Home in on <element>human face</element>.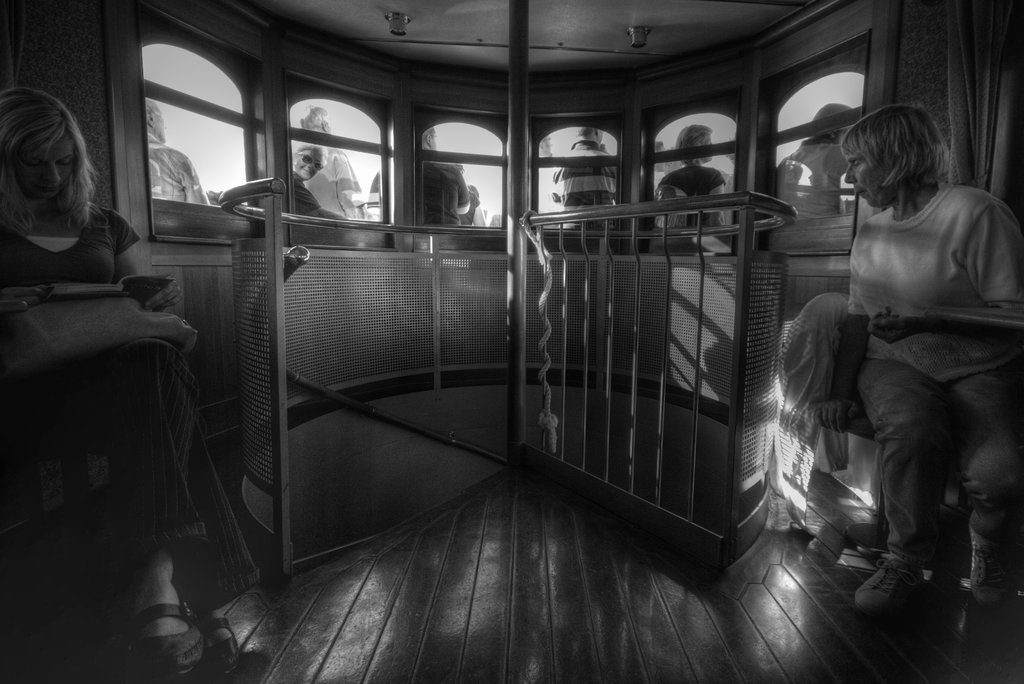
Homed in at BBox(844, 152, 881, 205).
